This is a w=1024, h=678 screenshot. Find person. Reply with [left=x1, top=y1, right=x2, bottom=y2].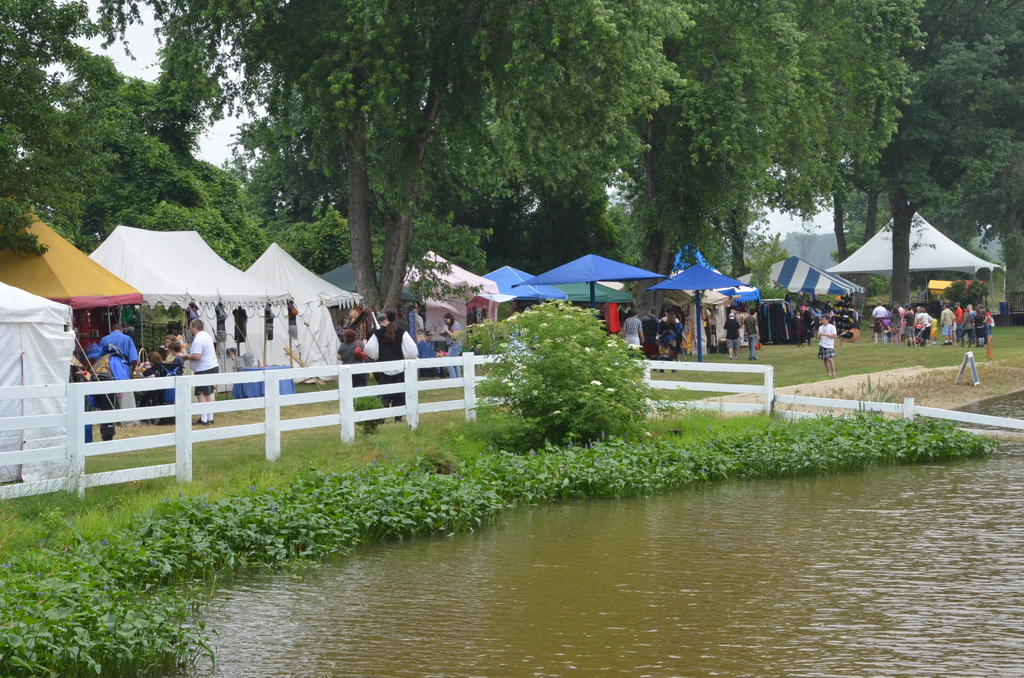
[left=963, top=300, right=973, bottom=349].
